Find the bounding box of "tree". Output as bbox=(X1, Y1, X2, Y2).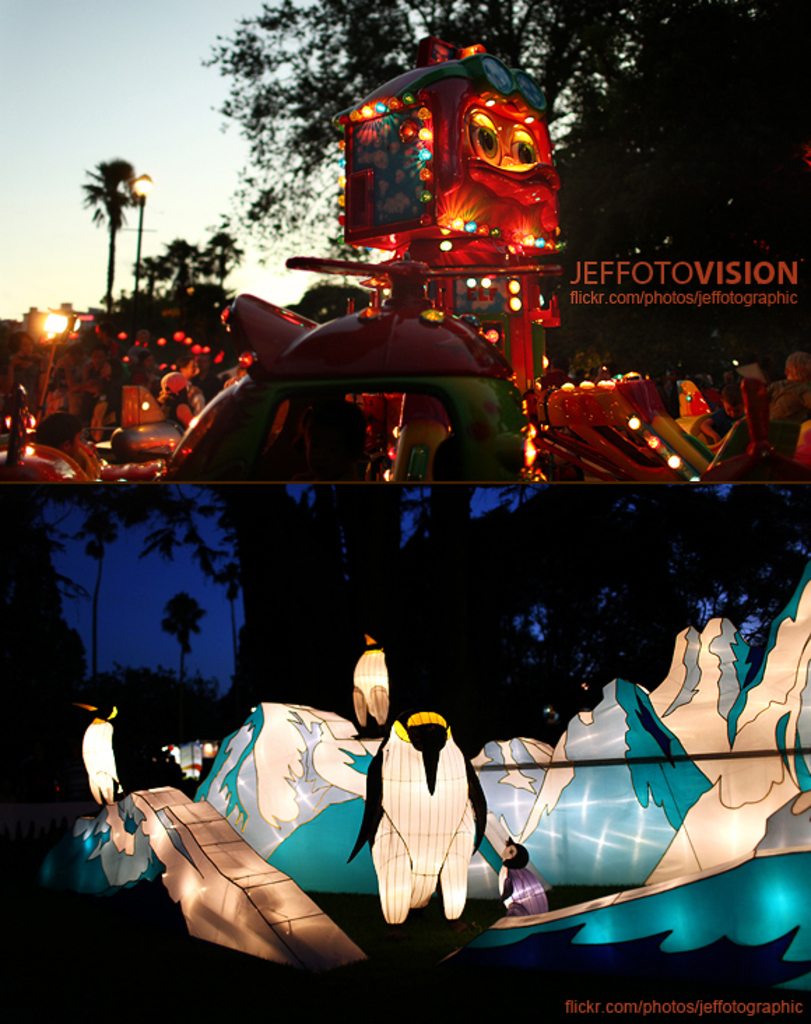
bbox=(207, 232, 234, 287).
